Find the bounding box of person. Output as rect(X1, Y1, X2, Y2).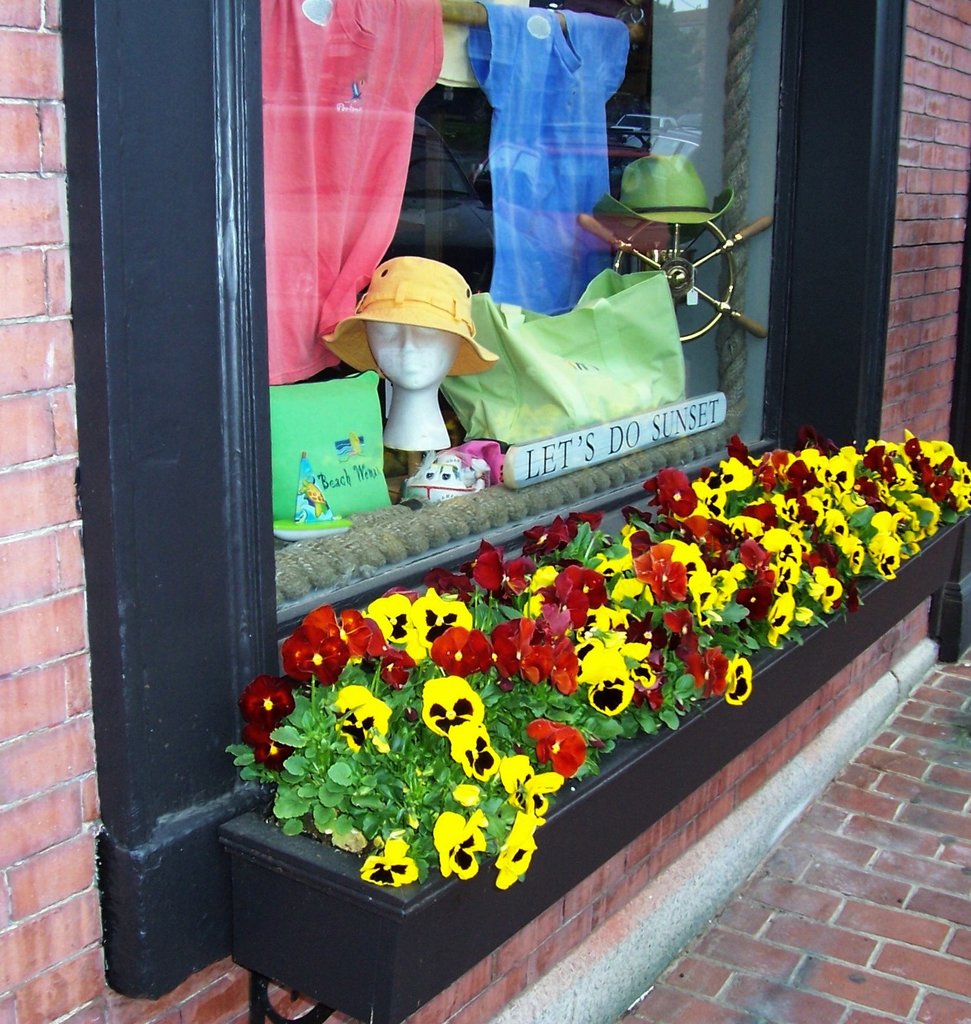
rect(373, 255, 469, 451).
